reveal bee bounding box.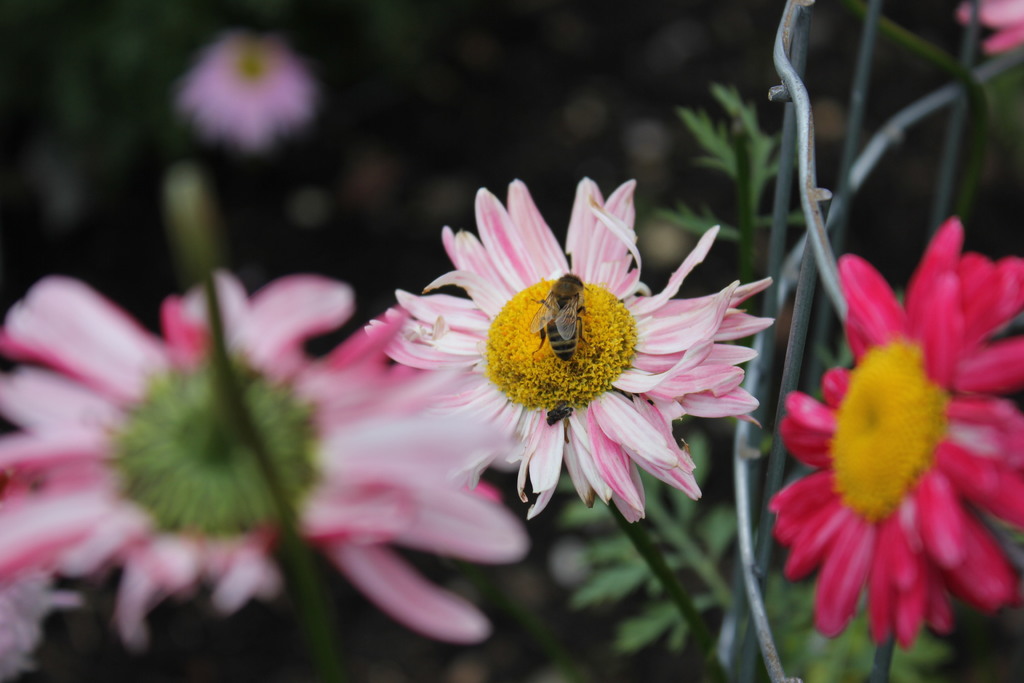
Revealed: select_region(522, 266, 586, 362).
